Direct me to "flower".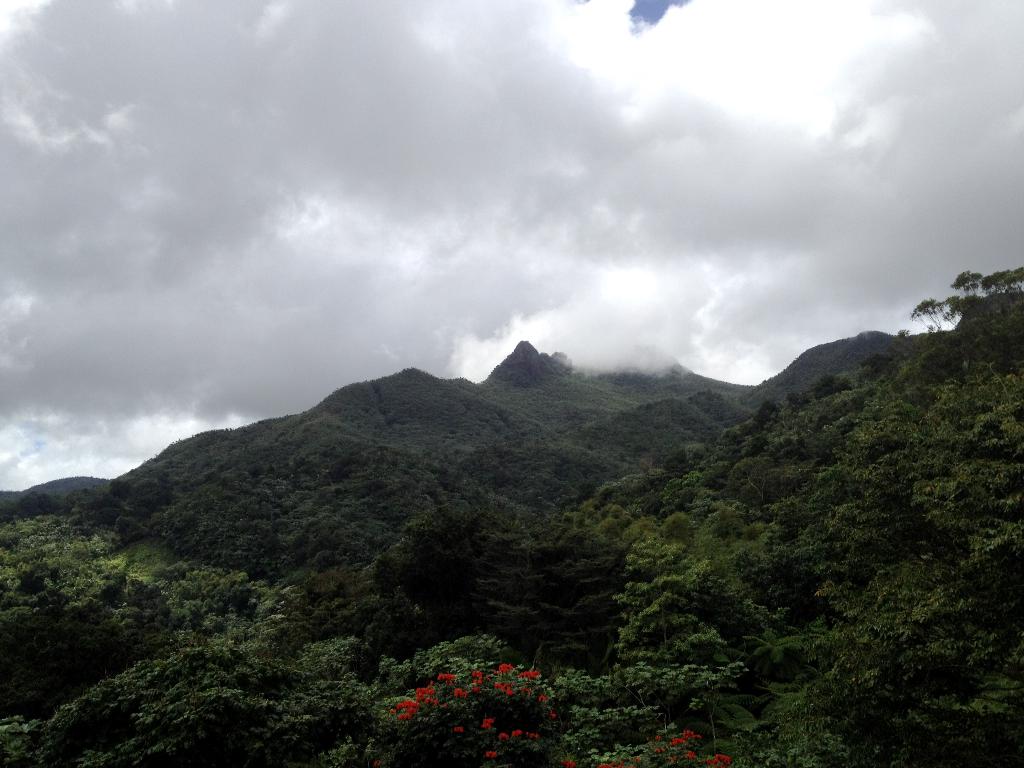
Direction: left=412, top=688, right=433, bottom=707.
